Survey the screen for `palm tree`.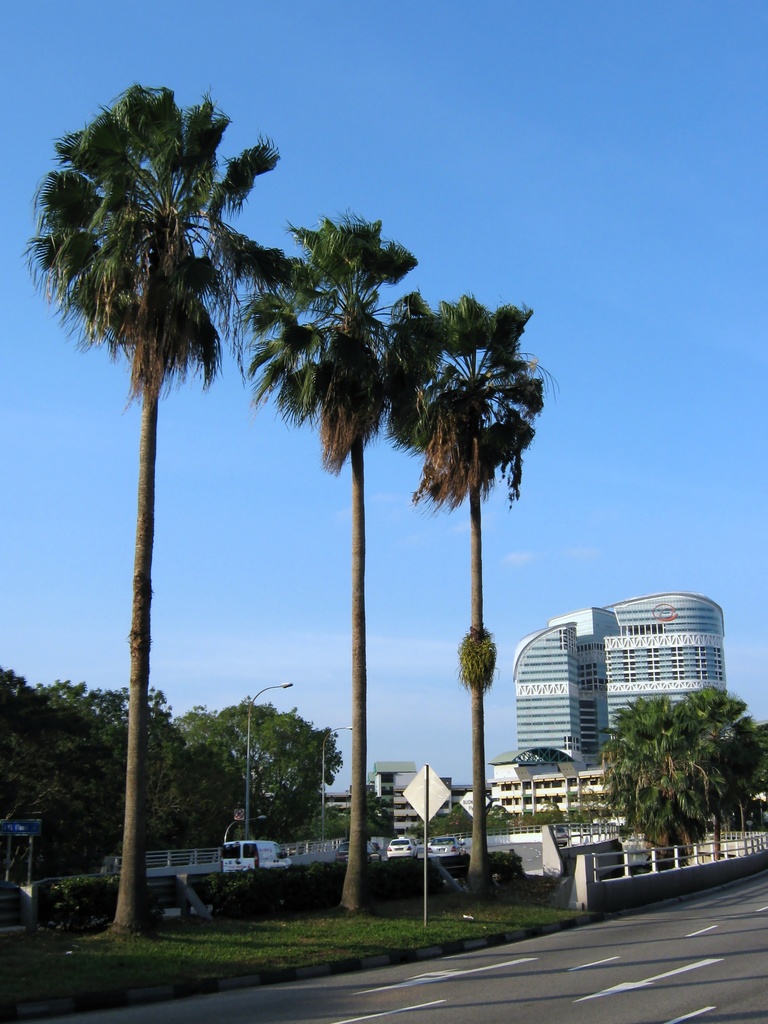
Survey found: pyautogui.locateOnScreen(238, 214, 395, 923).
